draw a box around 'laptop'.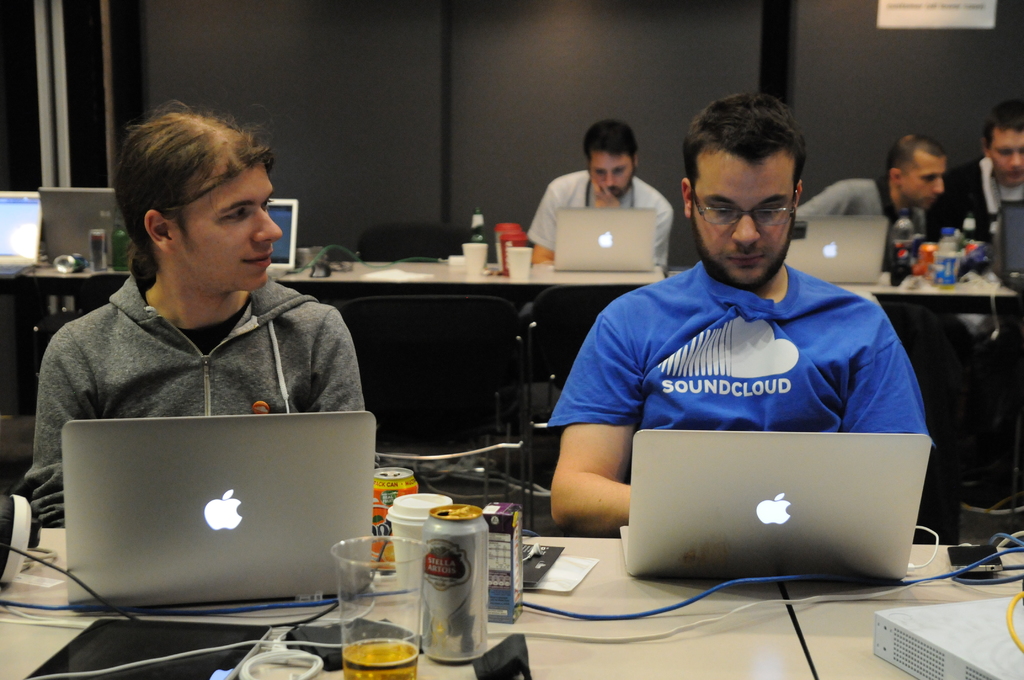
bbox=[0, 190, 43, 276].
